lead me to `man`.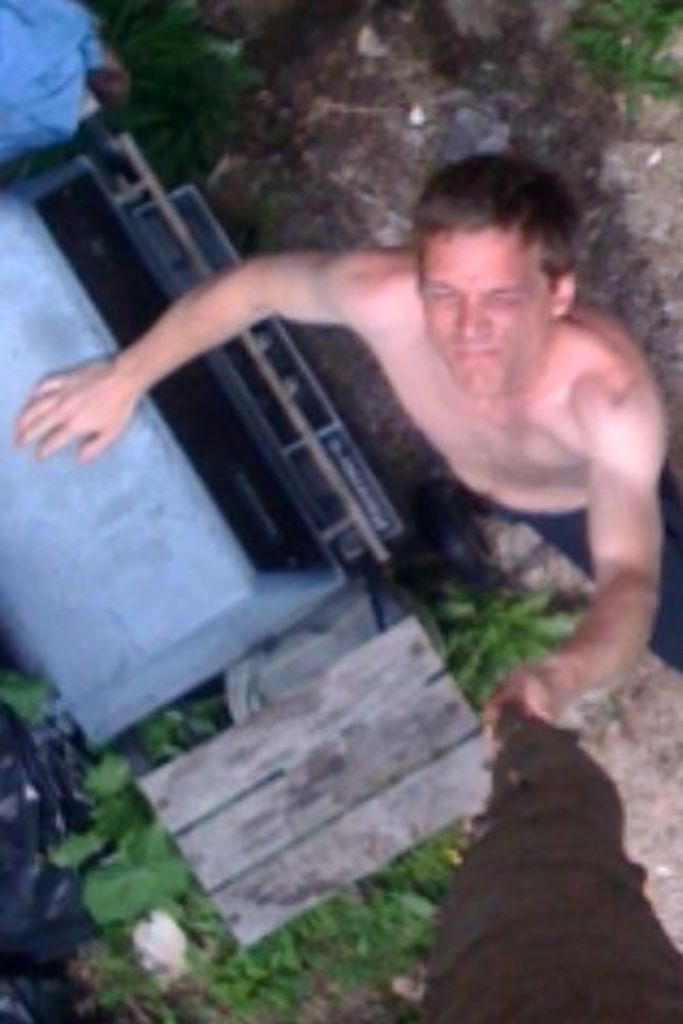
Lead to <region>2, 143, 674, 738</region>.
